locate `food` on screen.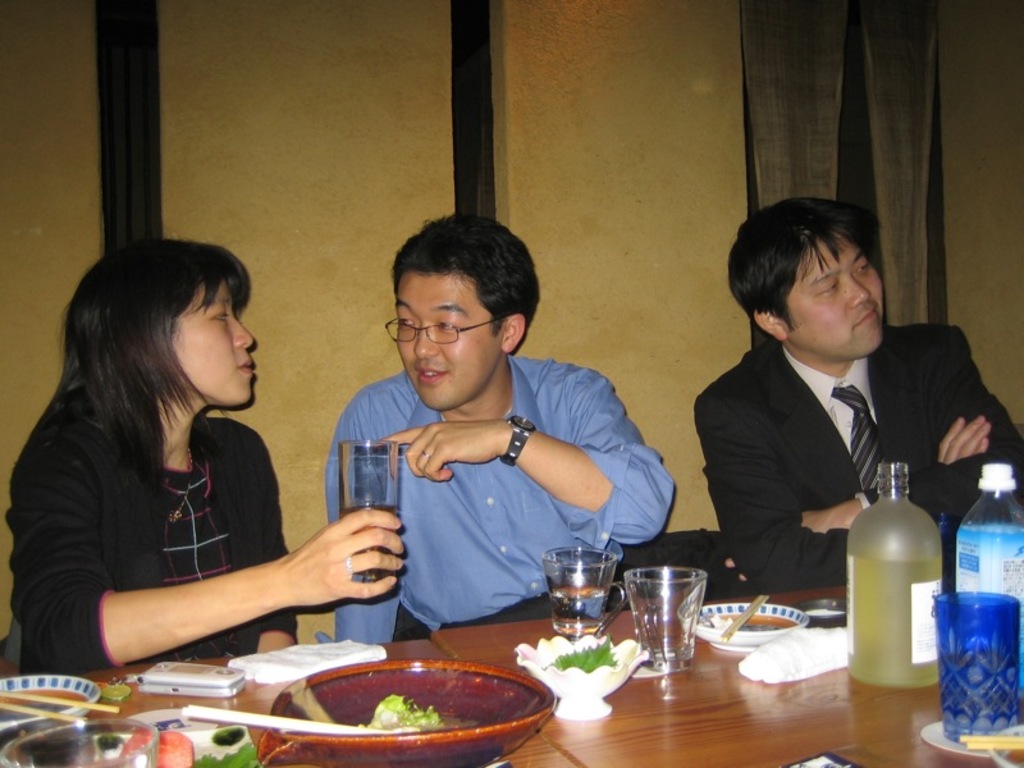
On screen at {"left": 118, "top": 727, "right": 257, "bottom": 767}.
